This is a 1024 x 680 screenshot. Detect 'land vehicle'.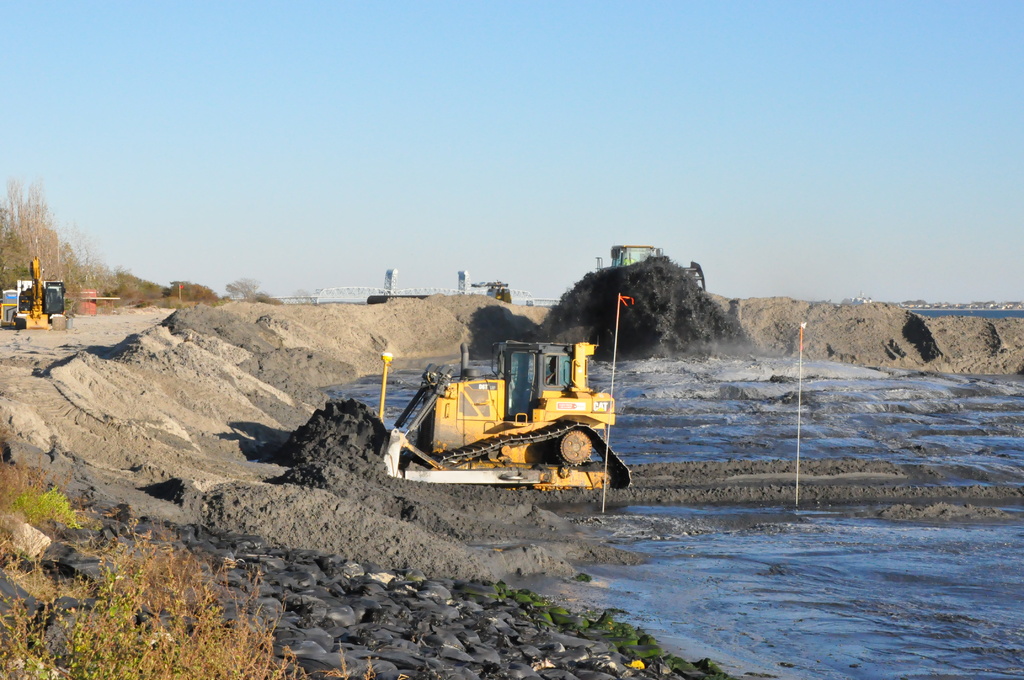
[x1=12, y1=258, x2=61, y2=328].
